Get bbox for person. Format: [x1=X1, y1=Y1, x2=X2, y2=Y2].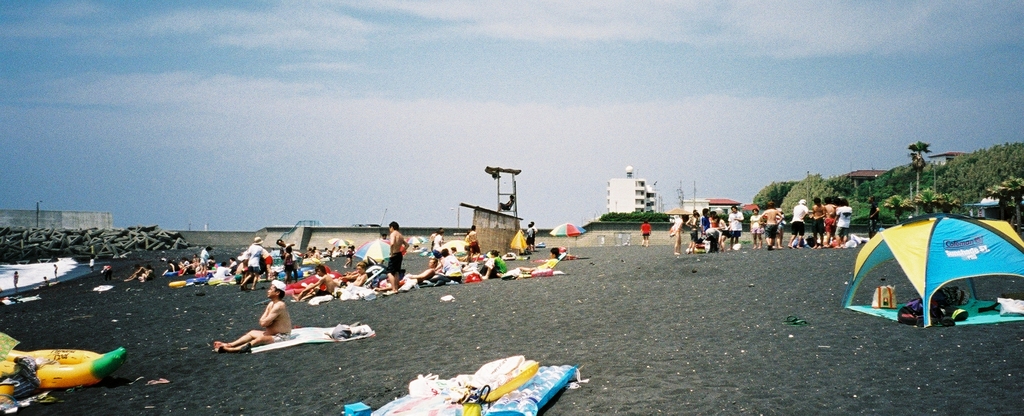
[x1=432, y1=228, x2=444, y2=251].
